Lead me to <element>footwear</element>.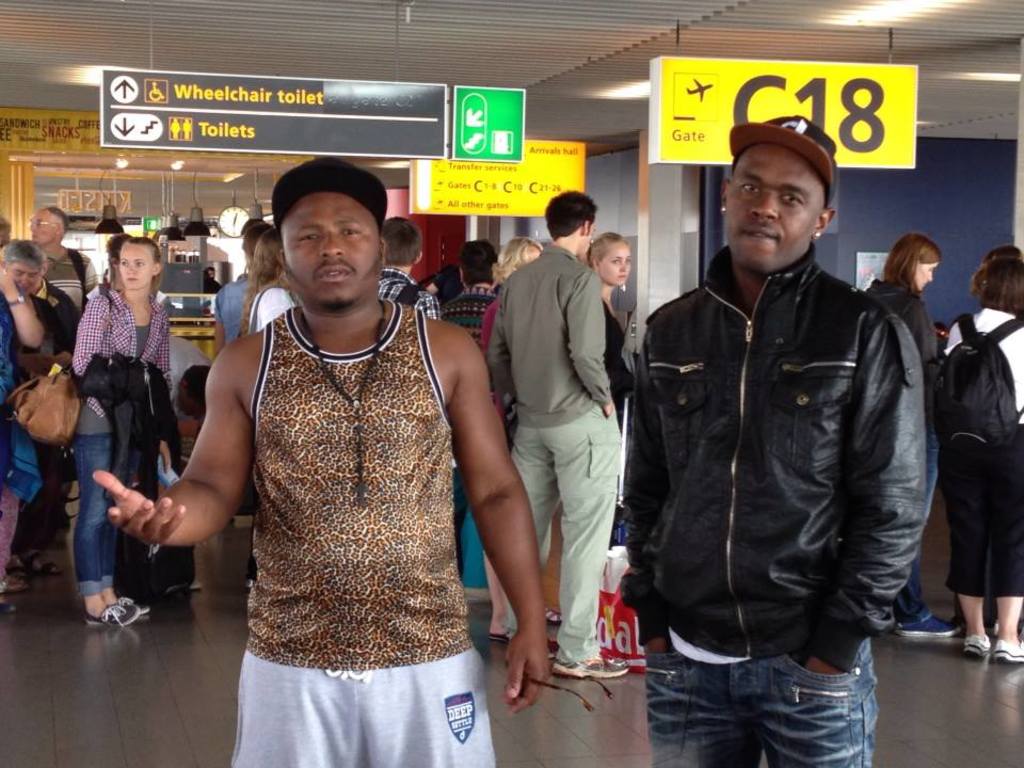
Lead to <region>0, 573, 16, 596</region>.
